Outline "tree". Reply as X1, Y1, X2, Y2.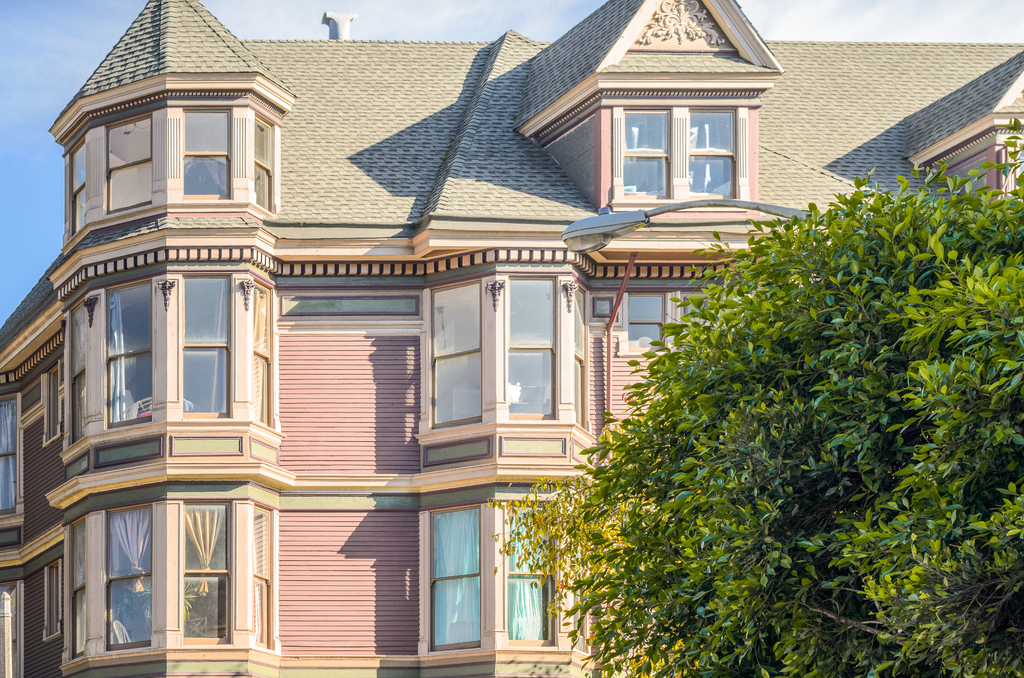
484, 122, 1023, 677.
